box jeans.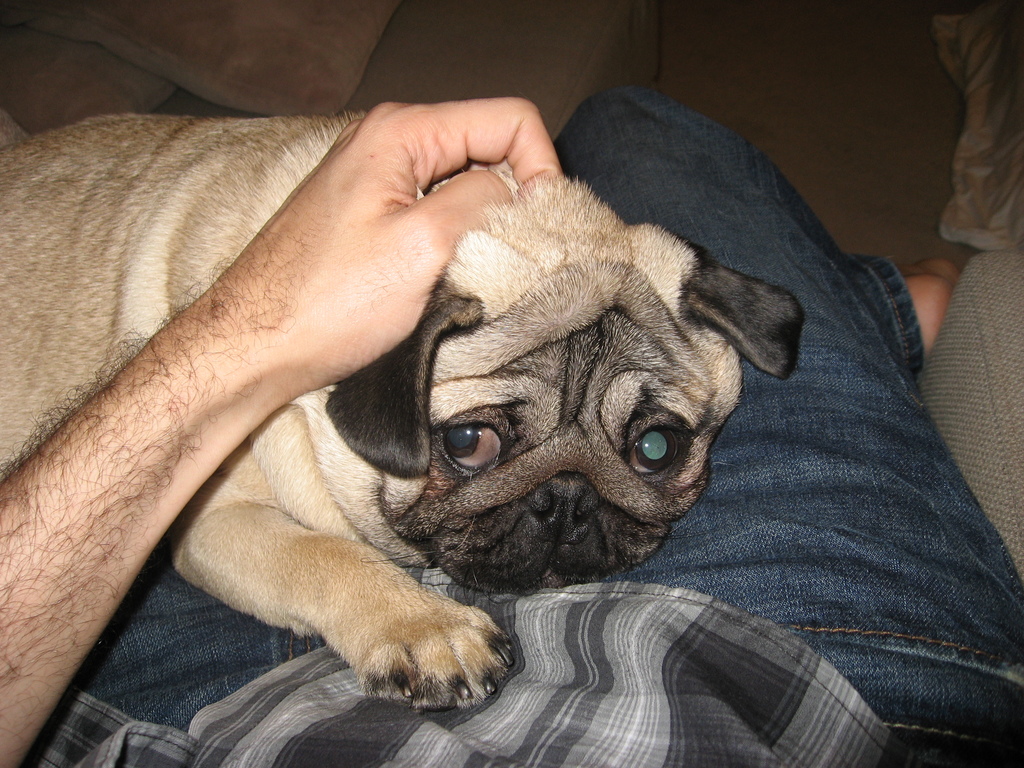
<box>74,87,1023,767</box>.
